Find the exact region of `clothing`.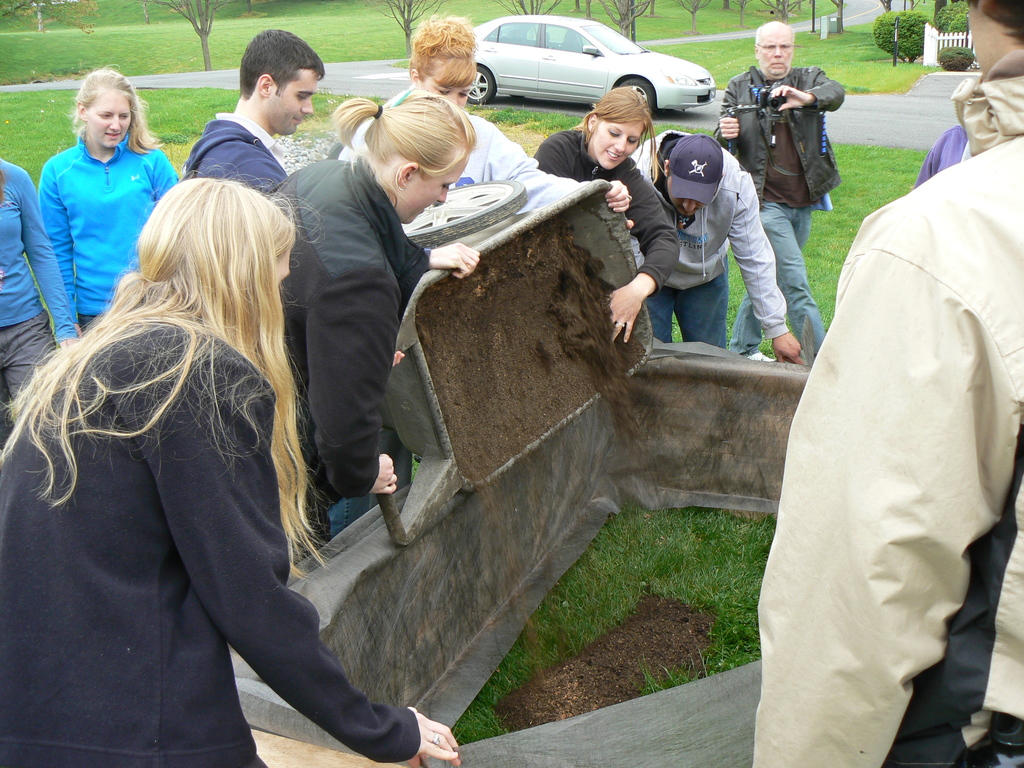
Exact region: bbox(333, 100, 593, 202).
